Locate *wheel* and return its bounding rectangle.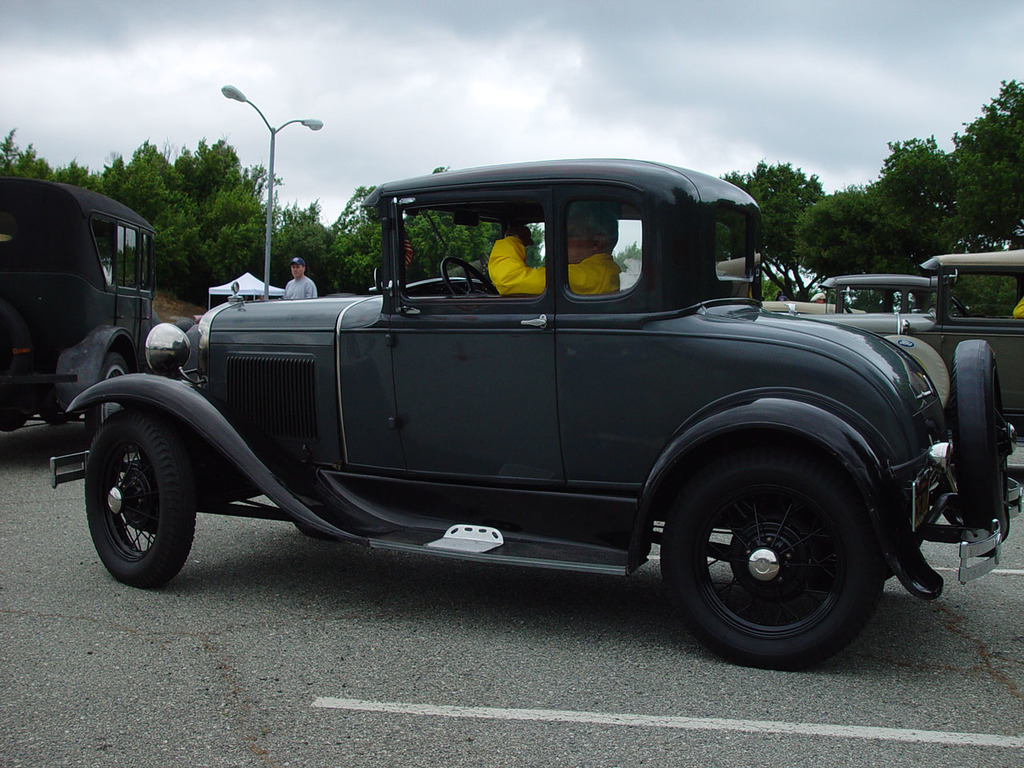
(842,301,854,314).
